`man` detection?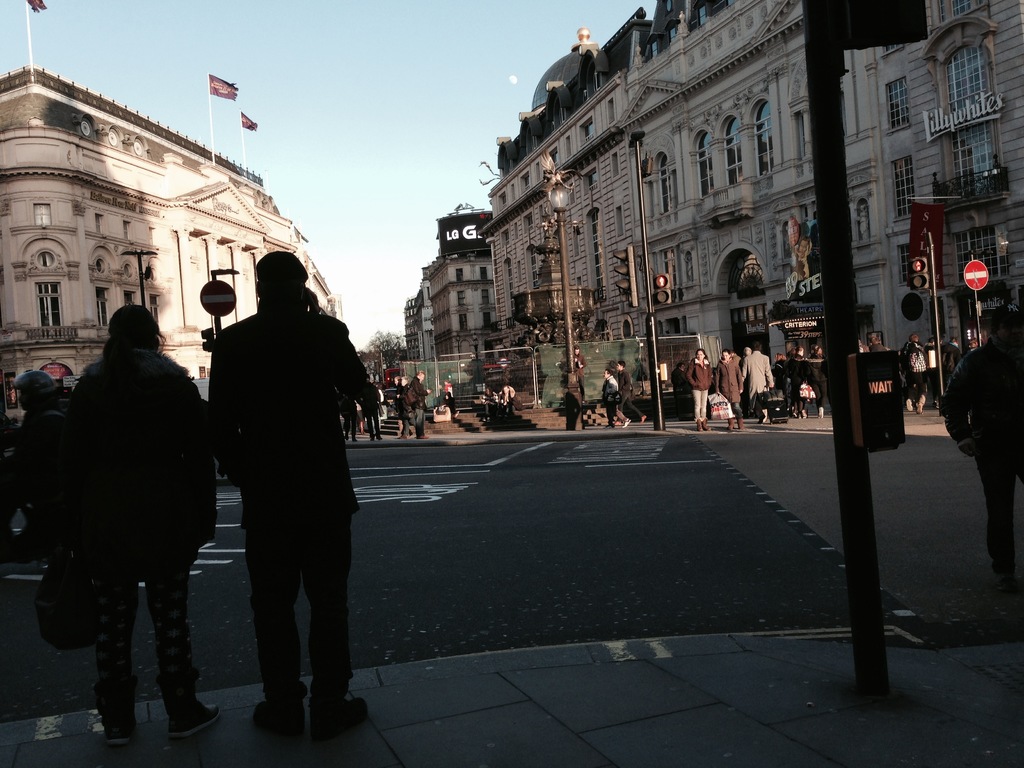
detection(671, 361, 685, 404)
